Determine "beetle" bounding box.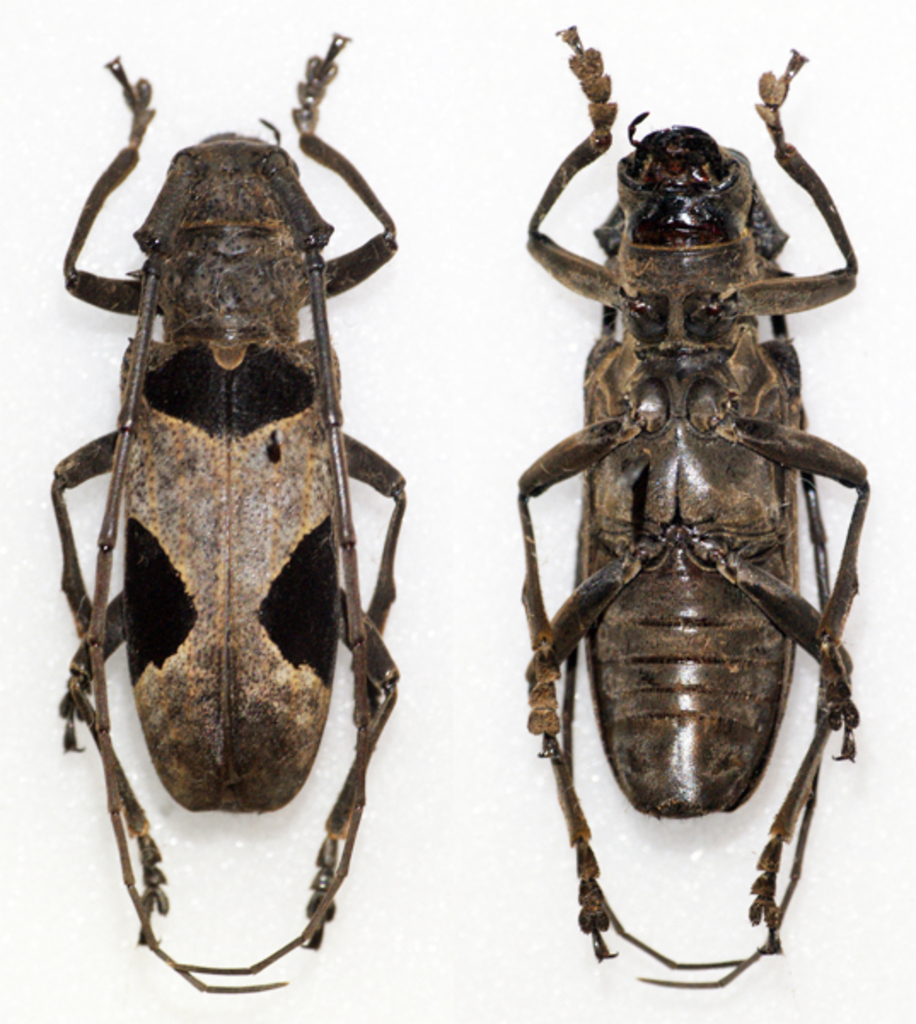
Determined: bbox=(507, 36, 868, 1000).
